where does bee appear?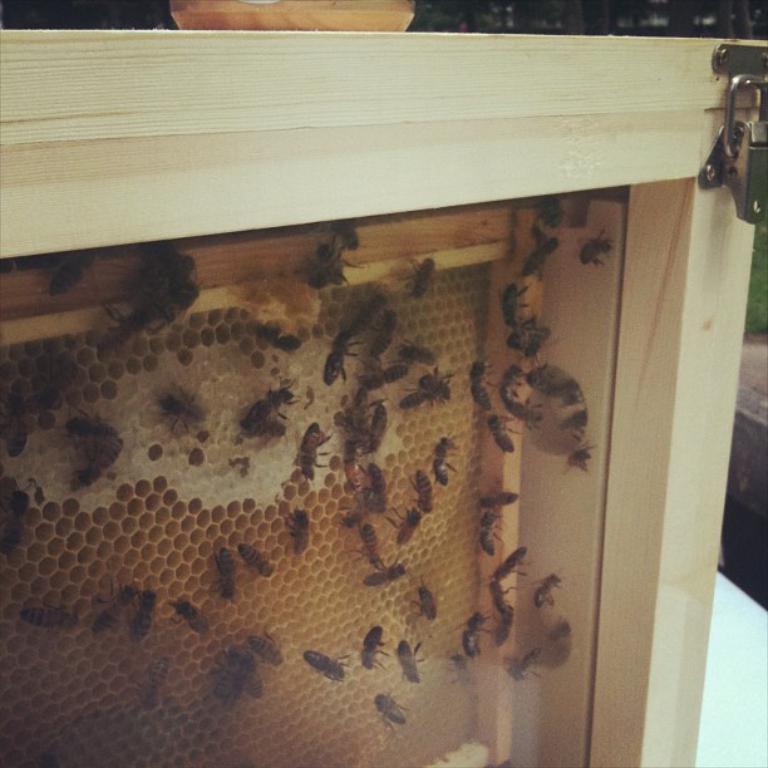
Appears at <region>248, 629, 285, 668</region>.
